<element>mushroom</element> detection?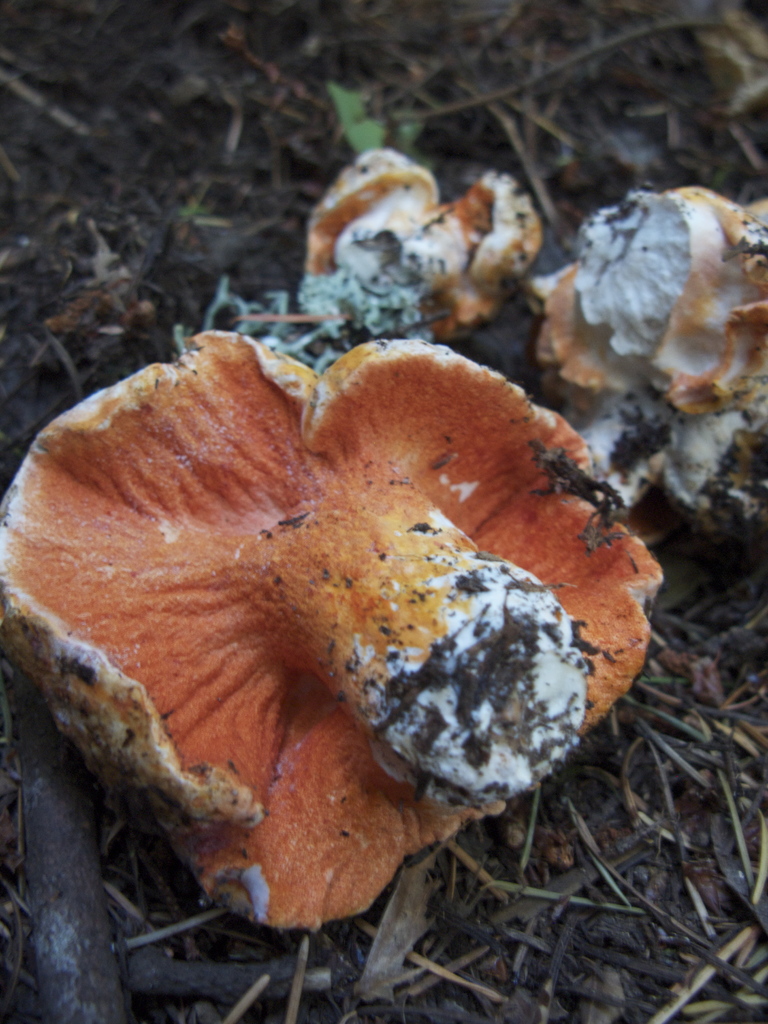
[x1=518, y1=186, x2=767, y2=540]
